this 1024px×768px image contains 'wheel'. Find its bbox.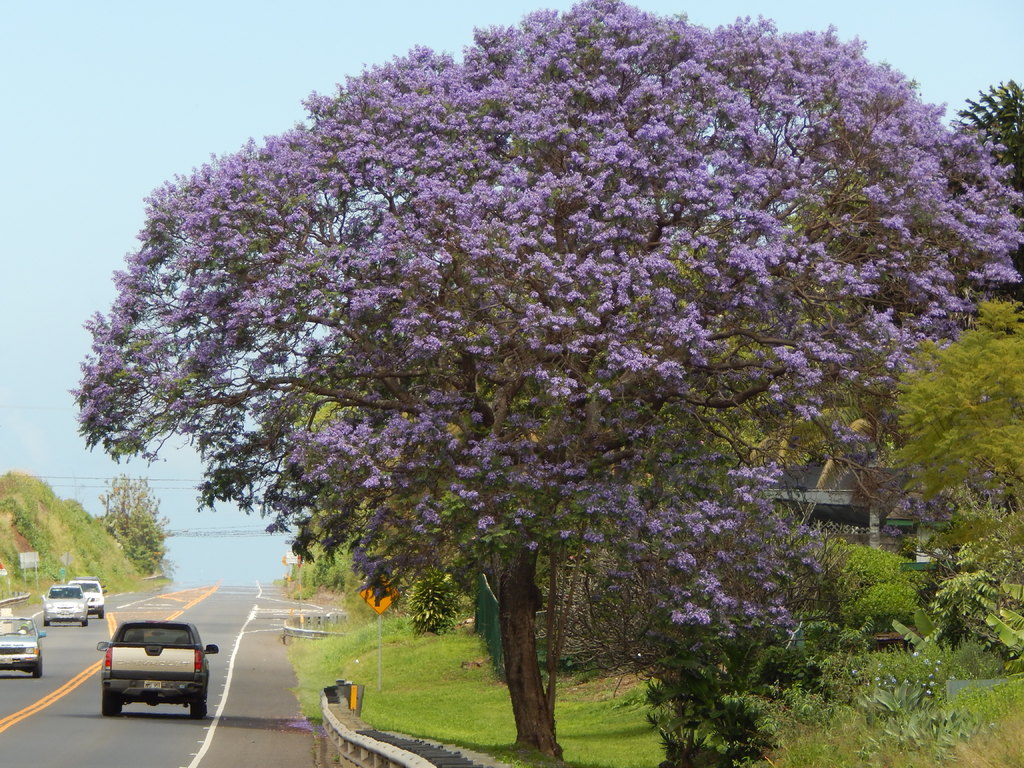
l=189, t=693, r=209, b=713.
